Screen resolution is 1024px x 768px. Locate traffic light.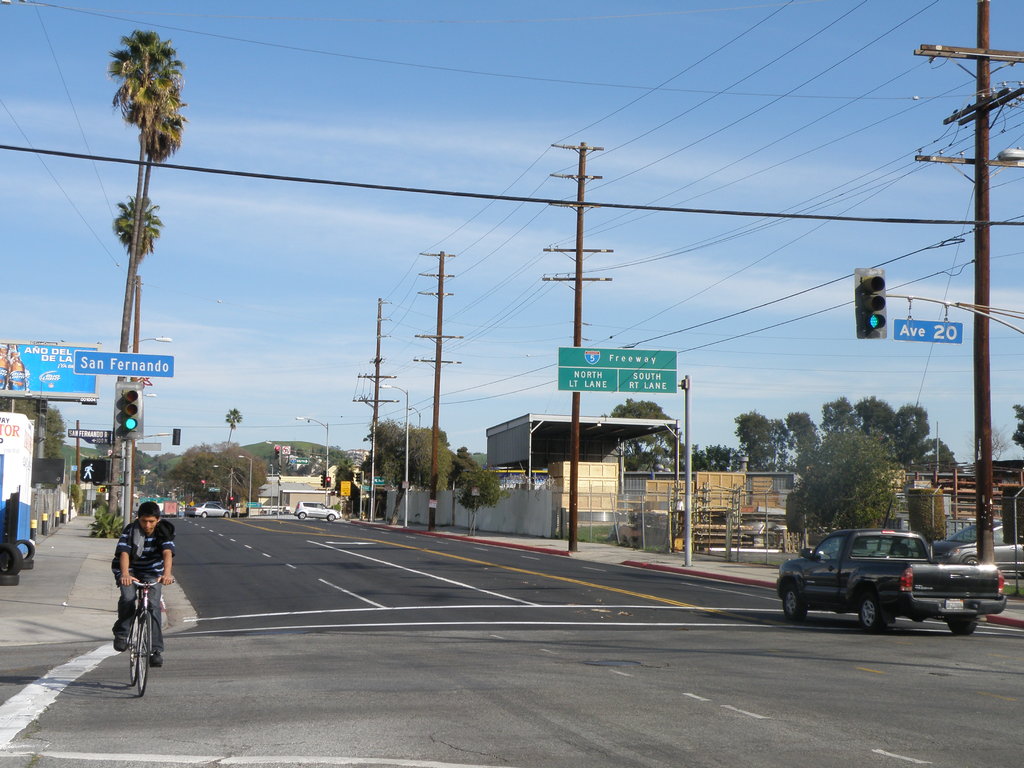
detection(201, 481, 206, 489).
